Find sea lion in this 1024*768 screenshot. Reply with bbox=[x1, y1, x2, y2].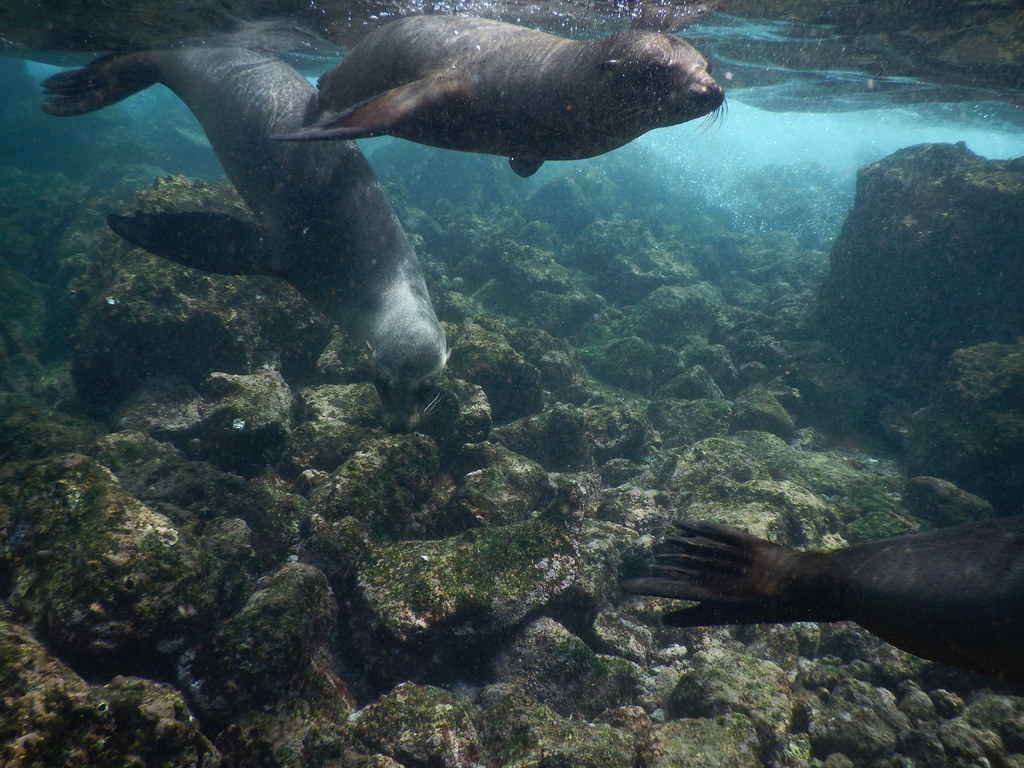
bbox=[616, 515, 1023, 691].
